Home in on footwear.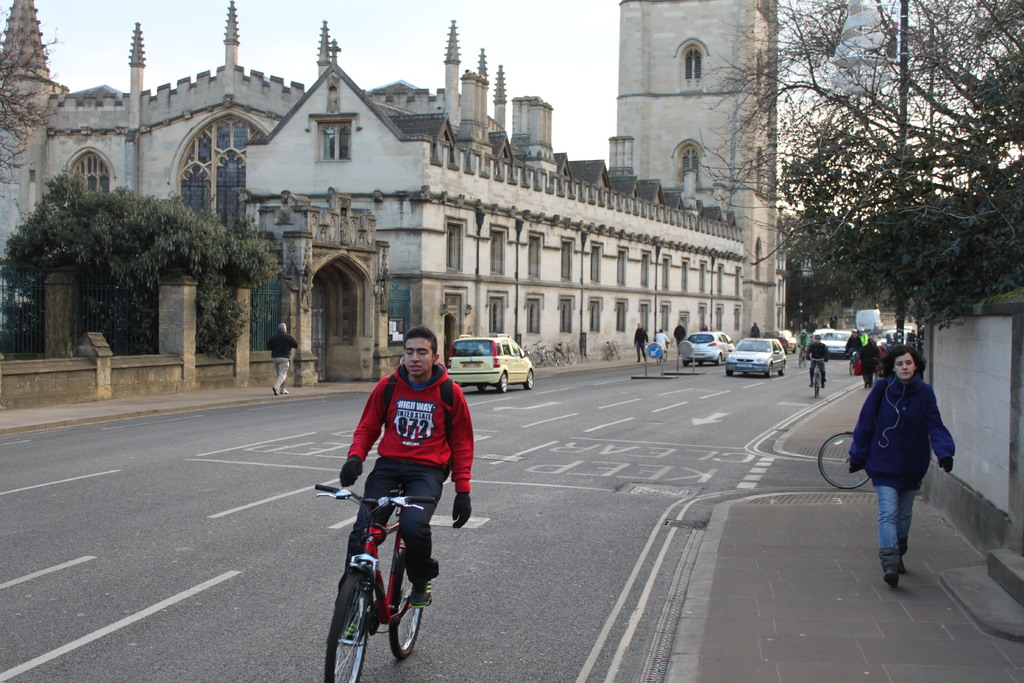
Homed in at Rect(883, 561, 902, 593).
